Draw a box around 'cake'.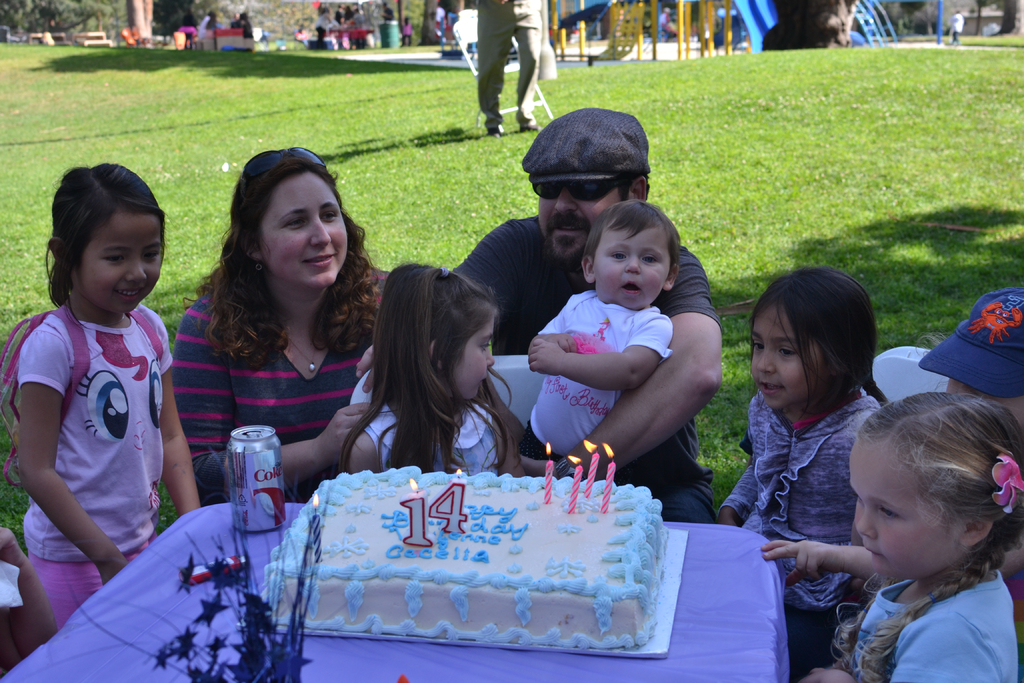
locate(262, 465, 664, 652).
